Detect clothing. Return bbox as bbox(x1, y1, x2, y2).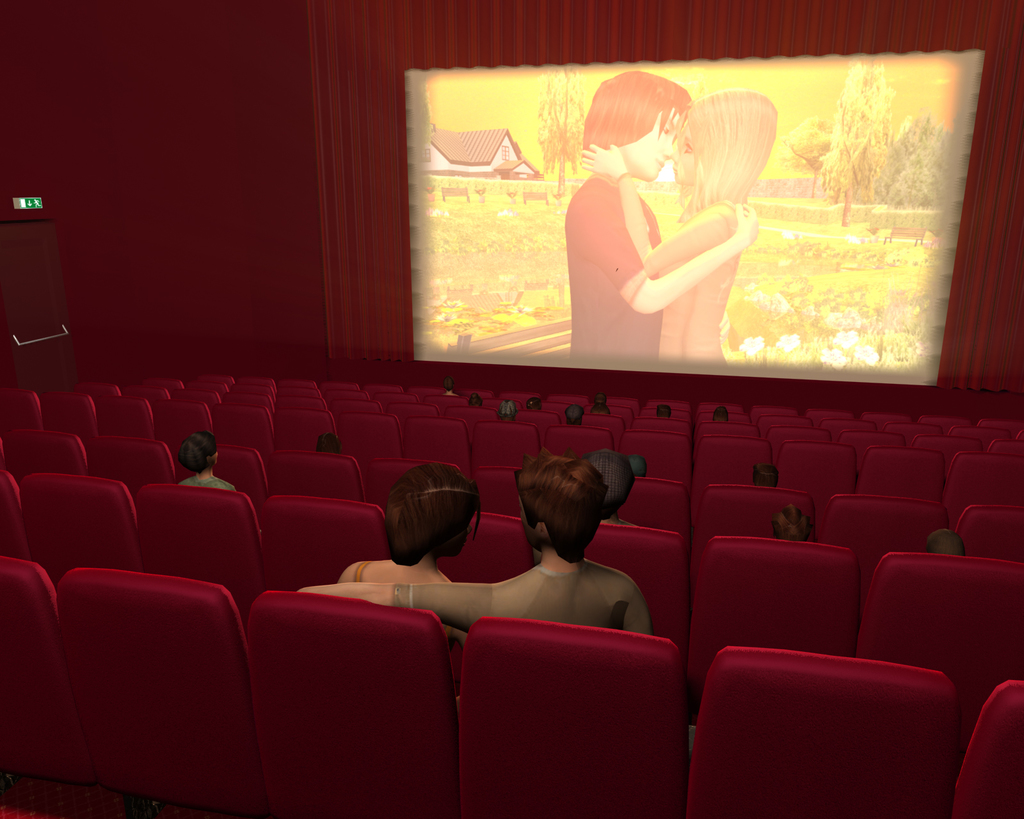
bbox(559, 171, 659, 354).
